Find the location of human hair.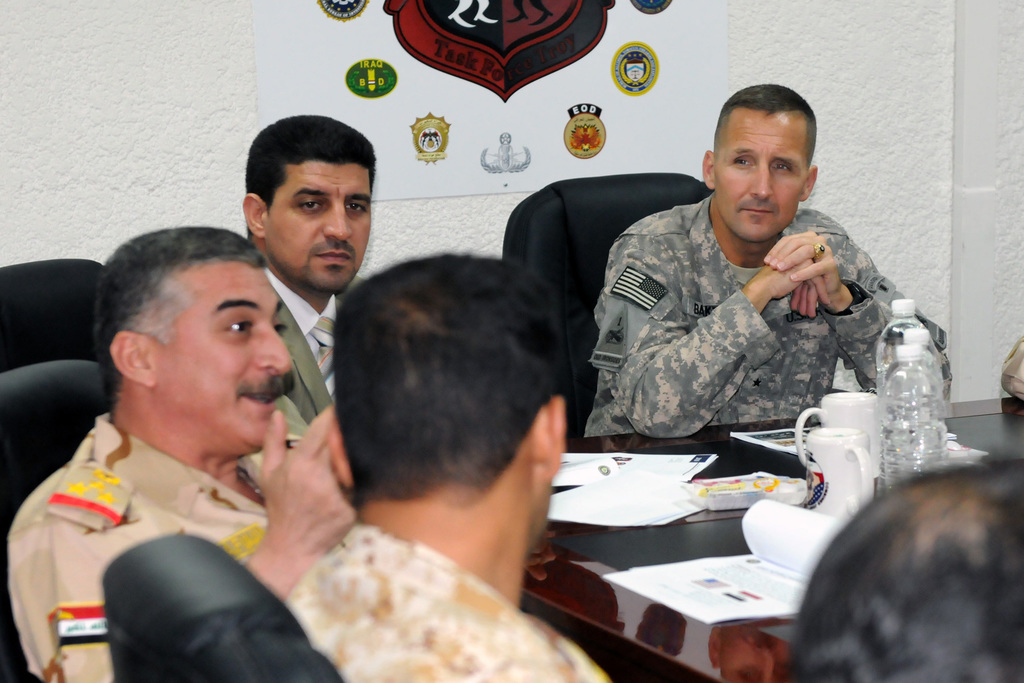
Location: select_region(97, 225, 267, 411).
